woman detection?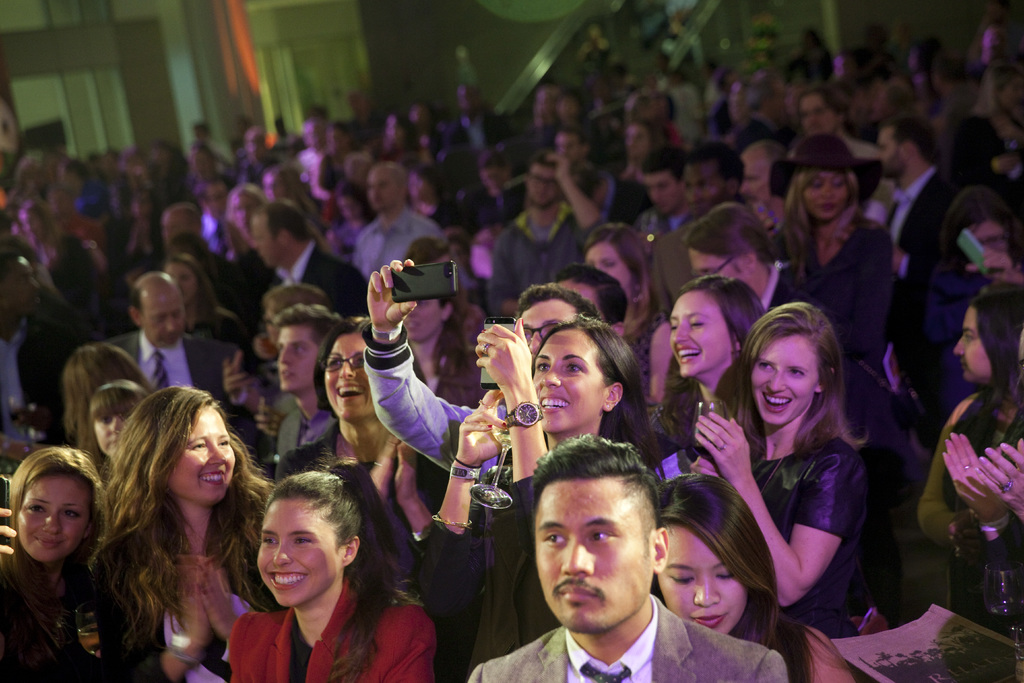
x1=281, y1=319, x2=474, y2=616
